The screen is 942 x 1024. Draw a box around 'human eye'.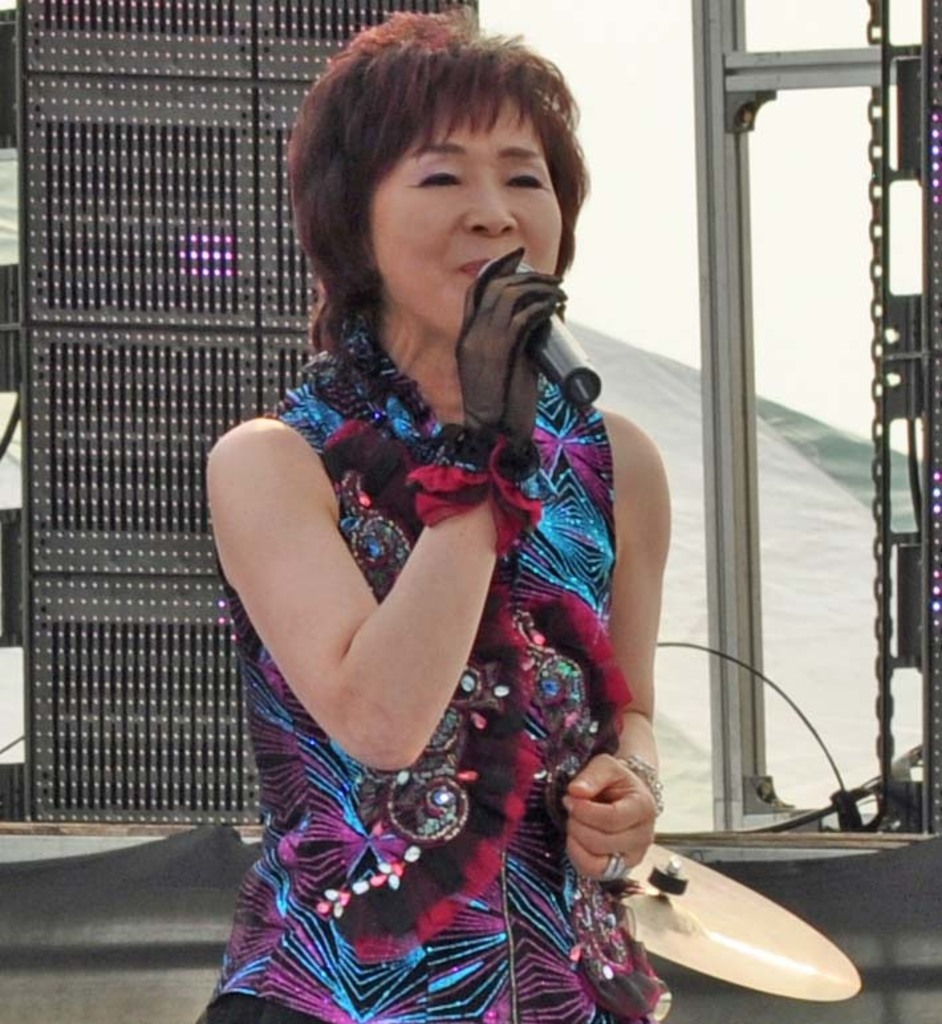
pyautogui.locateOnScreen(418, 167, 462, 190).
